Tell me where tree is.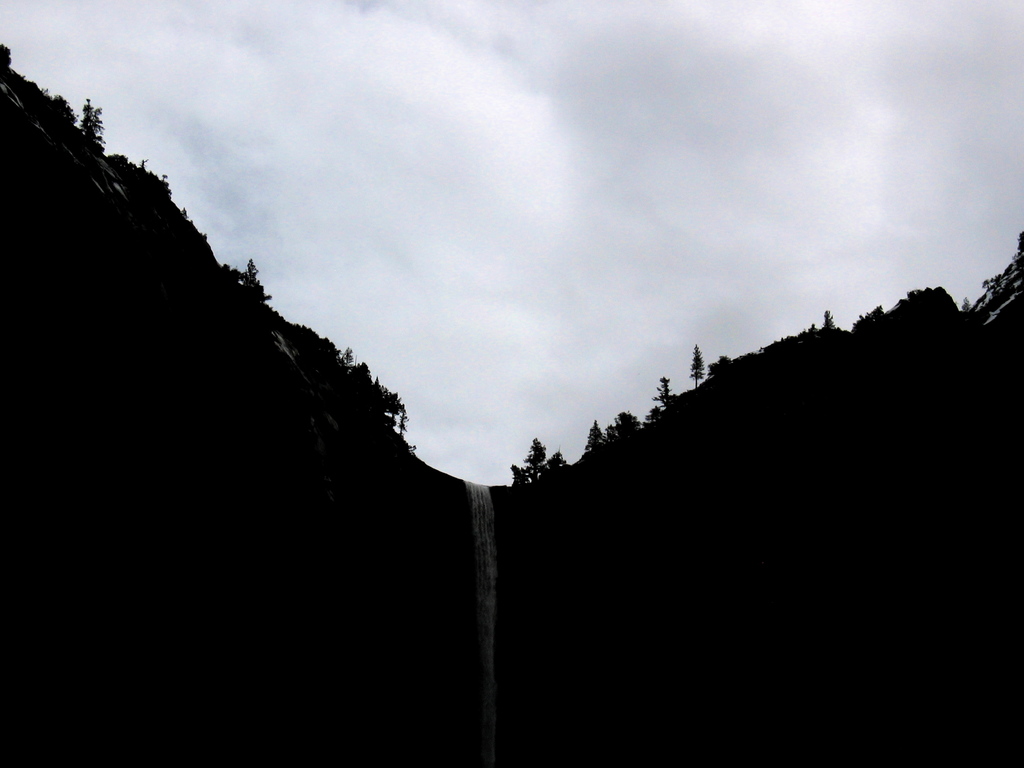
tree is at pyautogui.locateOnScreen(687, 351, 702, 386).
